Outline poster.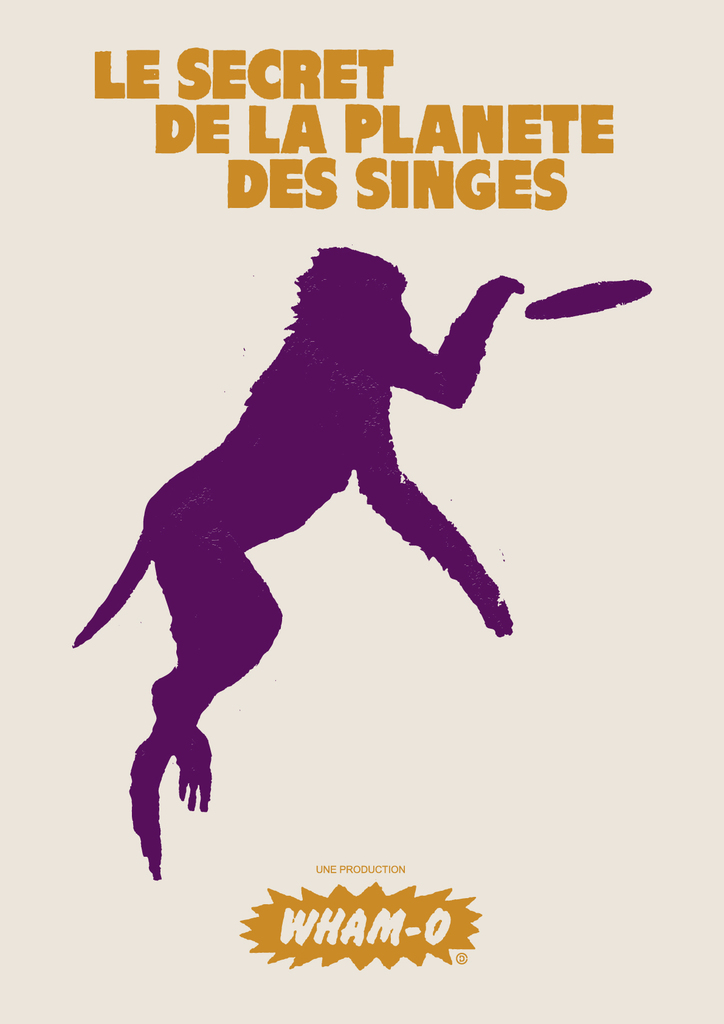
Outline: (0, 0, 723, 1023).
